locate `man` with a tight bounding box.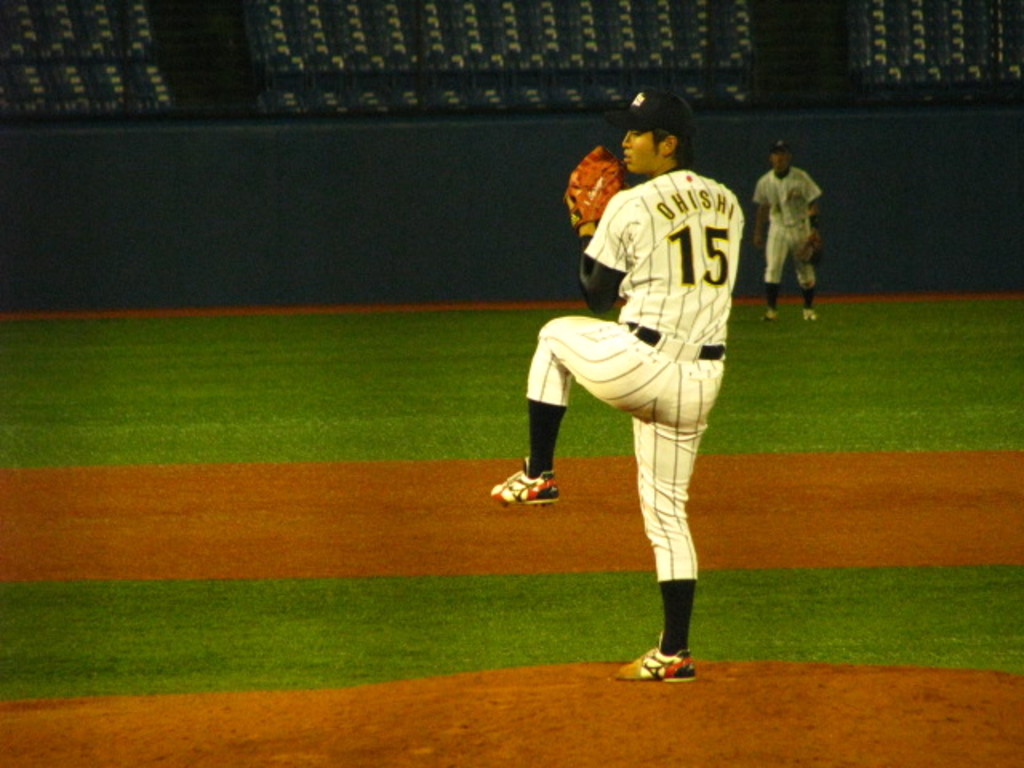
488 83 746 686.
